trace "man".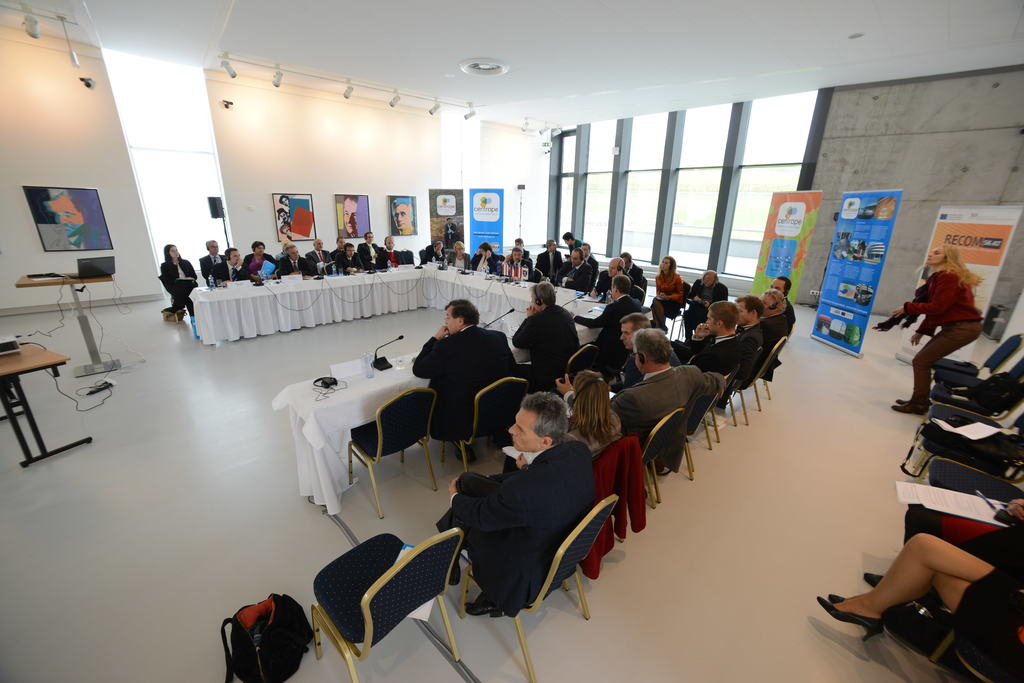
Traced to <region>569, 275, 643, 345</region>.
